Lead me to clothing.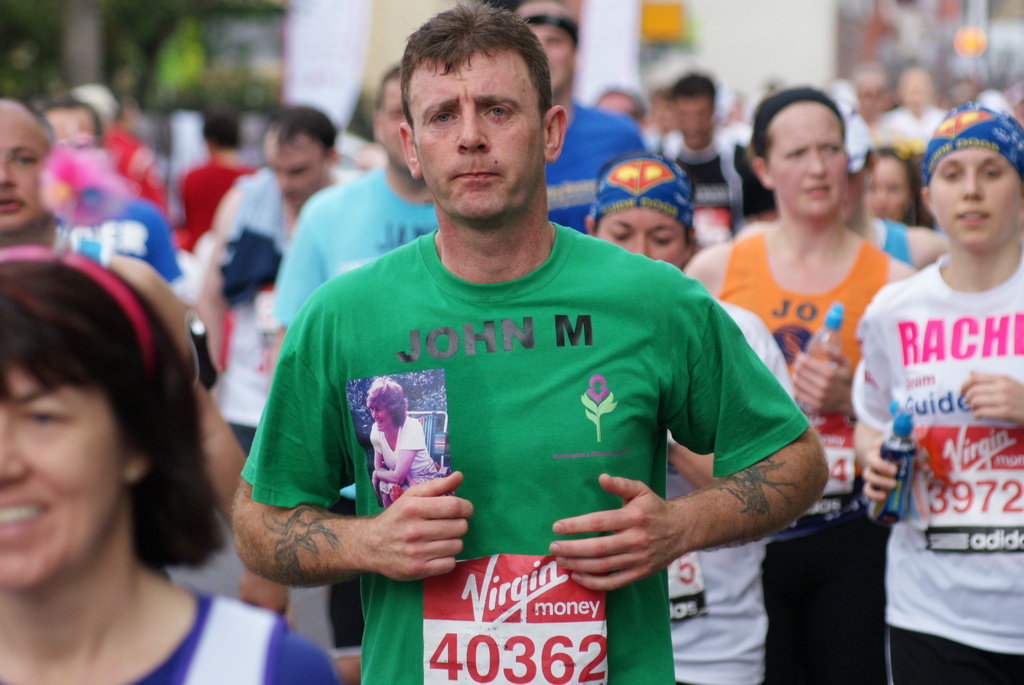
Lead to [657, 131, 772, 246].
